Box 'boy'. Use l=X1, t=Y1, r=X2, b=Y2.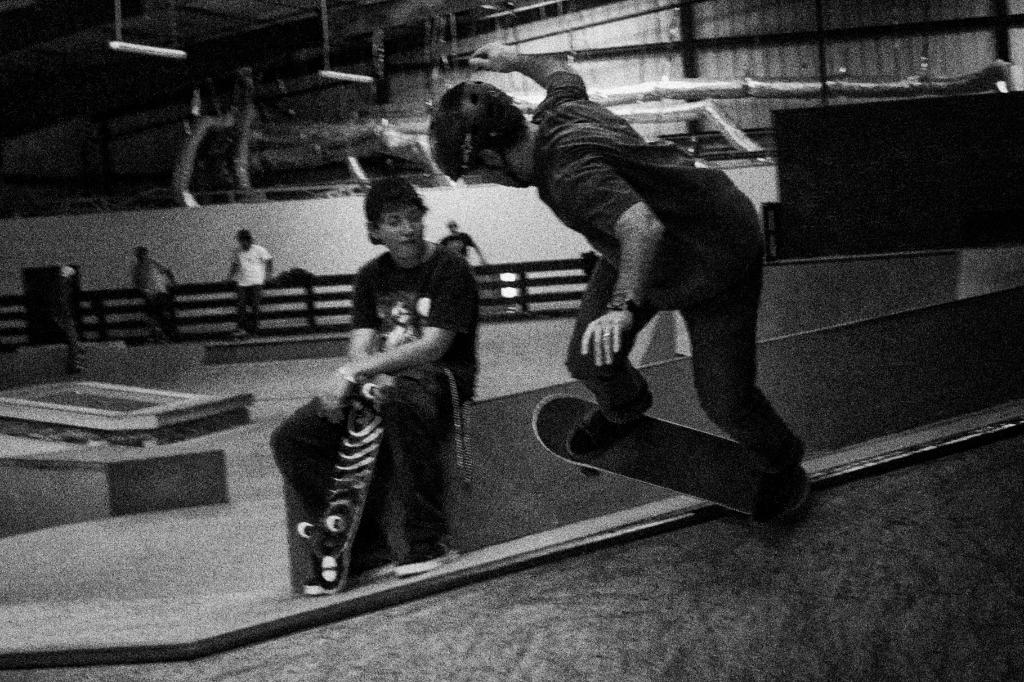
l=423, t=35, r=822, b=536.
